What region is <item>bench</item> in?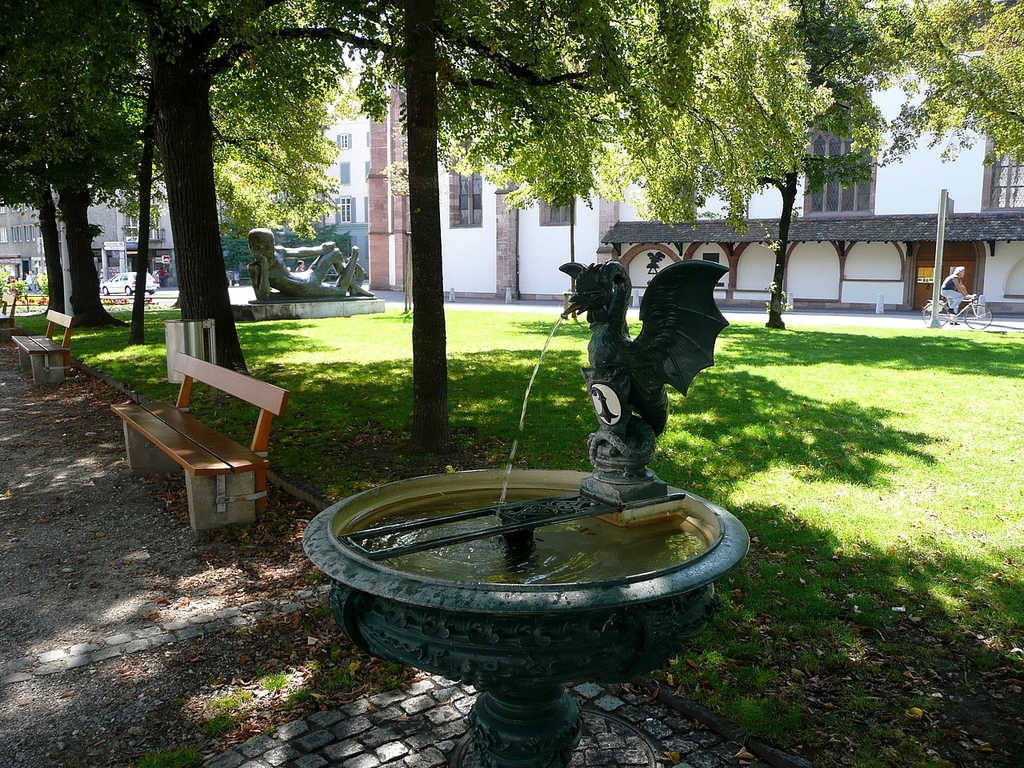
<bbox>0, 286, 16, 332</bbox>.
